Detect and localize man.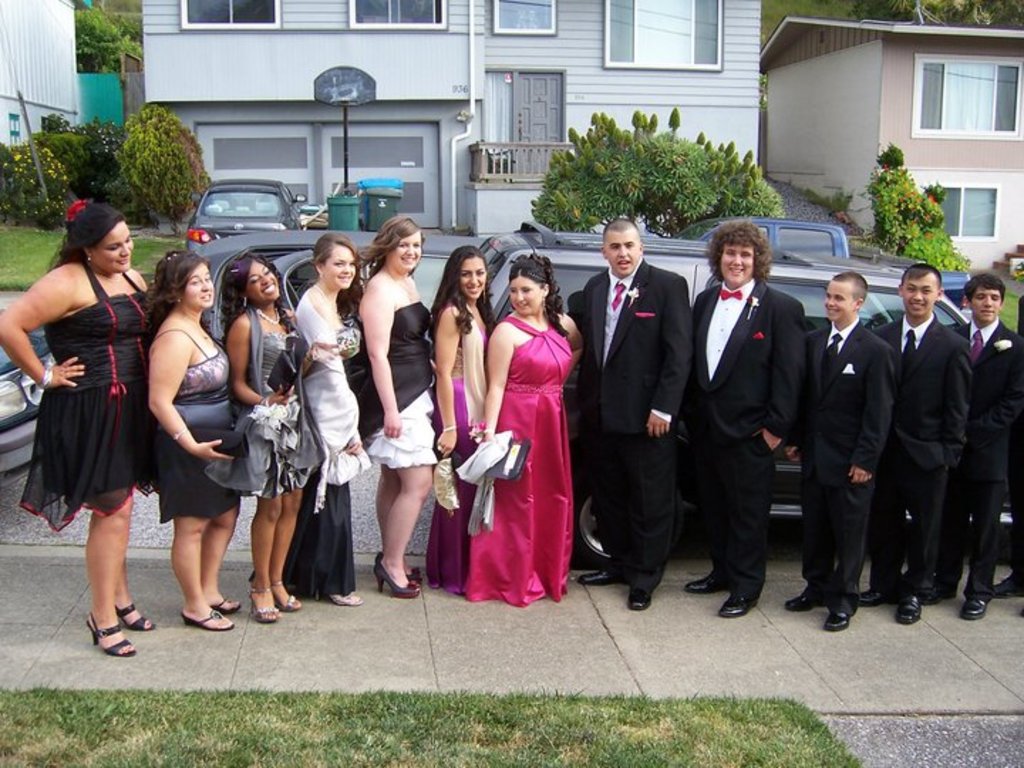
Localized at <bbox>566, 215, 695, 613</bbox>.
